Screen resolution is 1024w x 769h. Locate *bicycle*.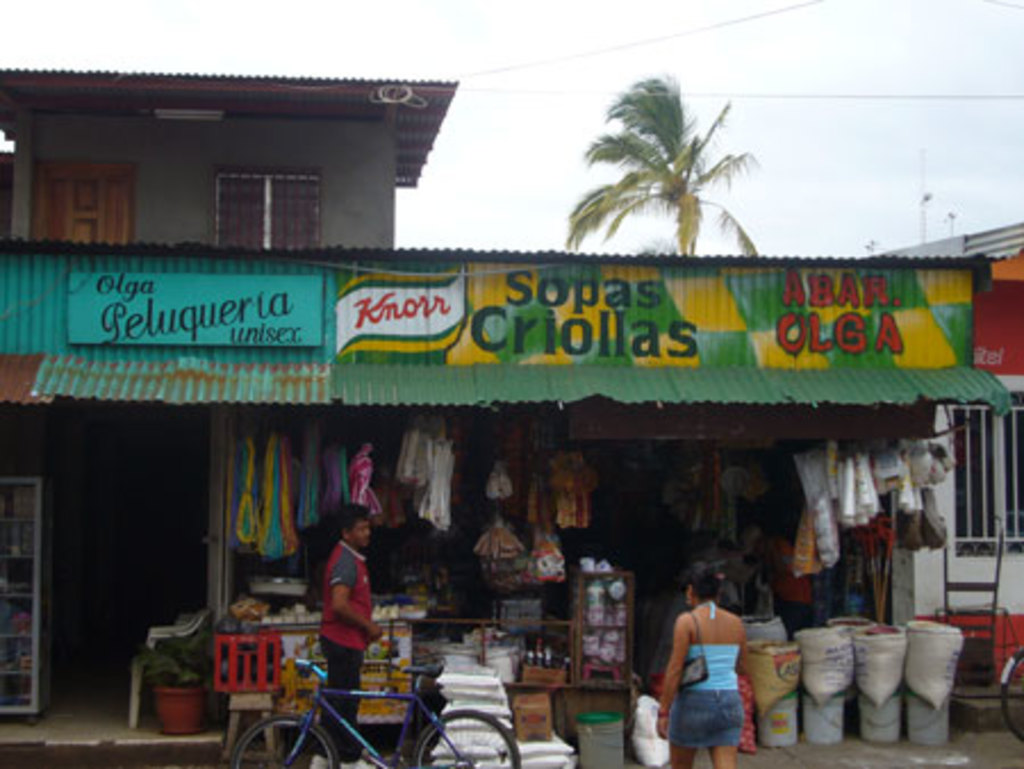
{"left": 257, "top": 637, "right": 507, "bottom": 758}.
